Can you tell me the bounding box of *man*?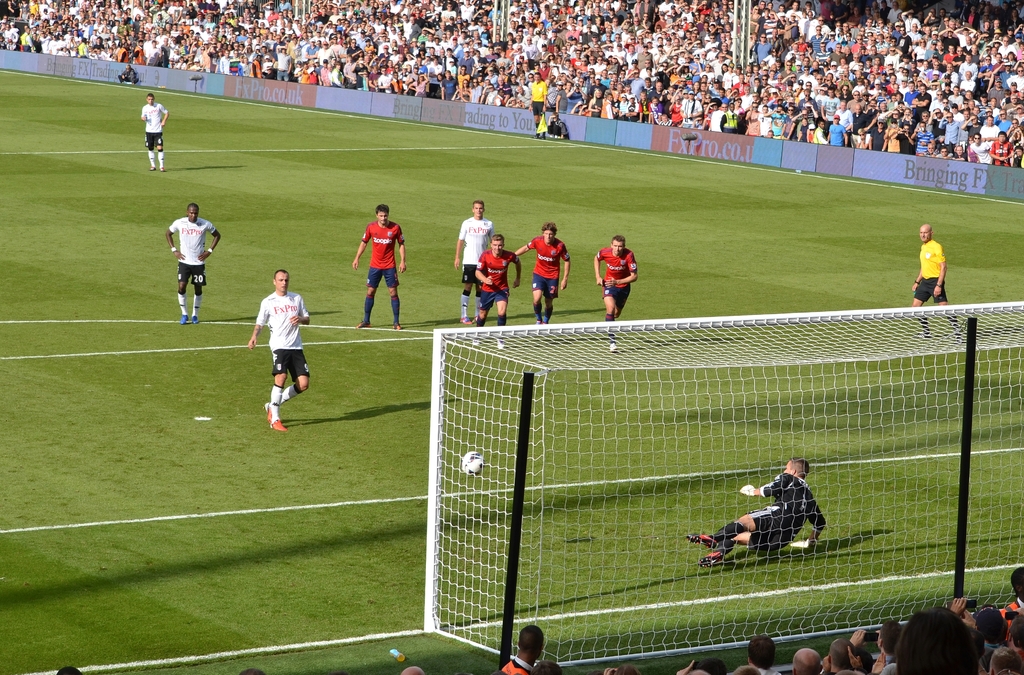
rect(678, 455, 831, 581).
